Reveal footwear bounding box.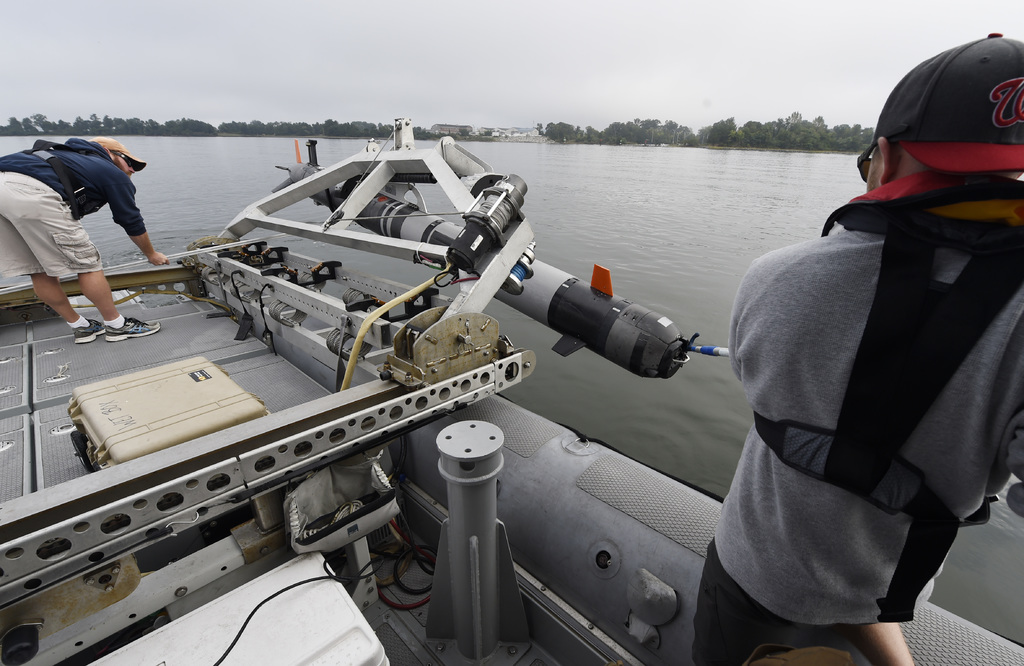
Revealed: {"left": 105, "top": 316, "right": 163, "bottom": 341}.
